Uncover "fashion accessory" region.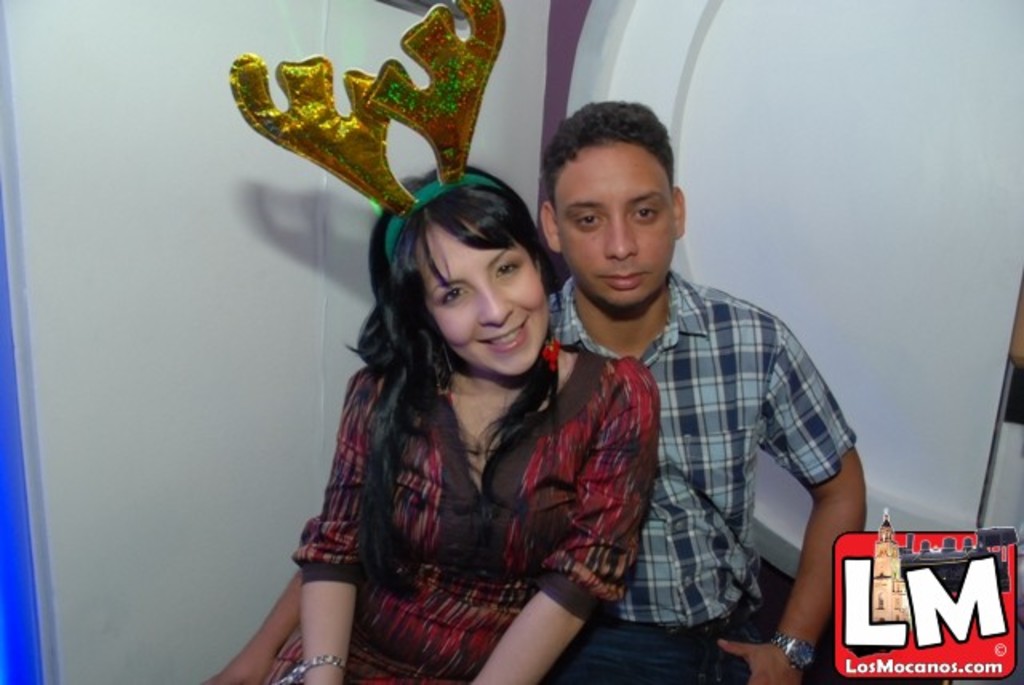
Uncovered: locate(770, 626, 819, 674).
